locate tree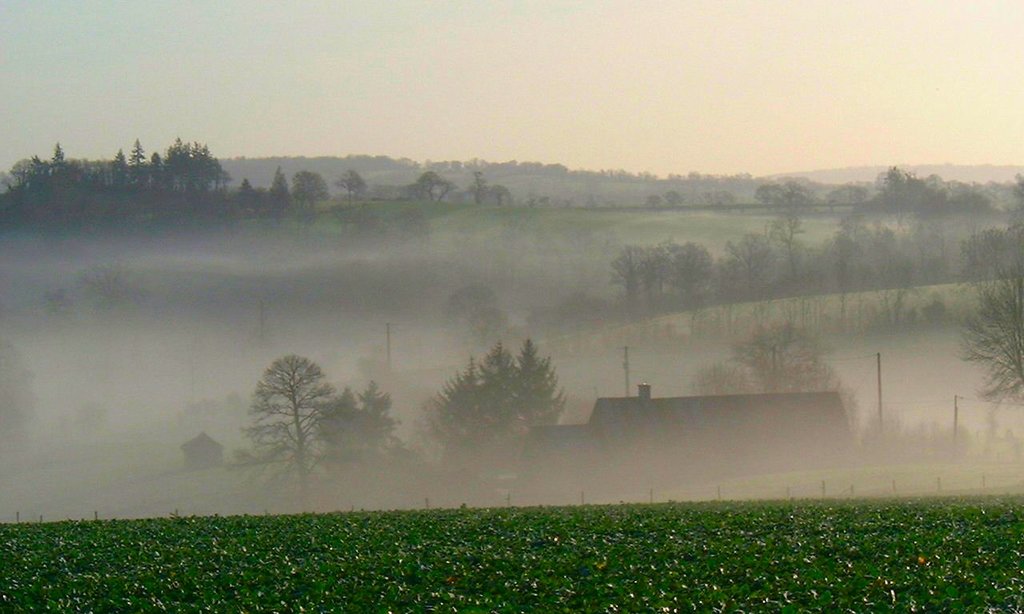
{"x1": 755, "y1": 187, "x2": 802, "y2": 215}
